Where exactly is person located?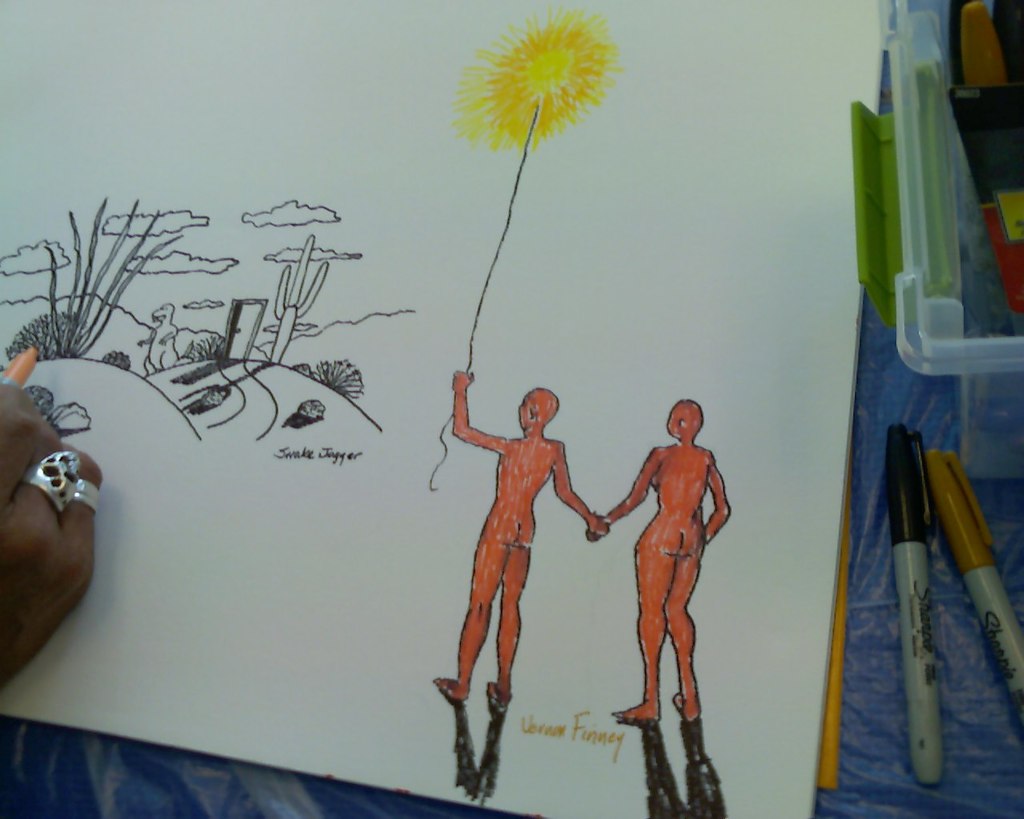
Its bounding box is (429,362,612,709).
